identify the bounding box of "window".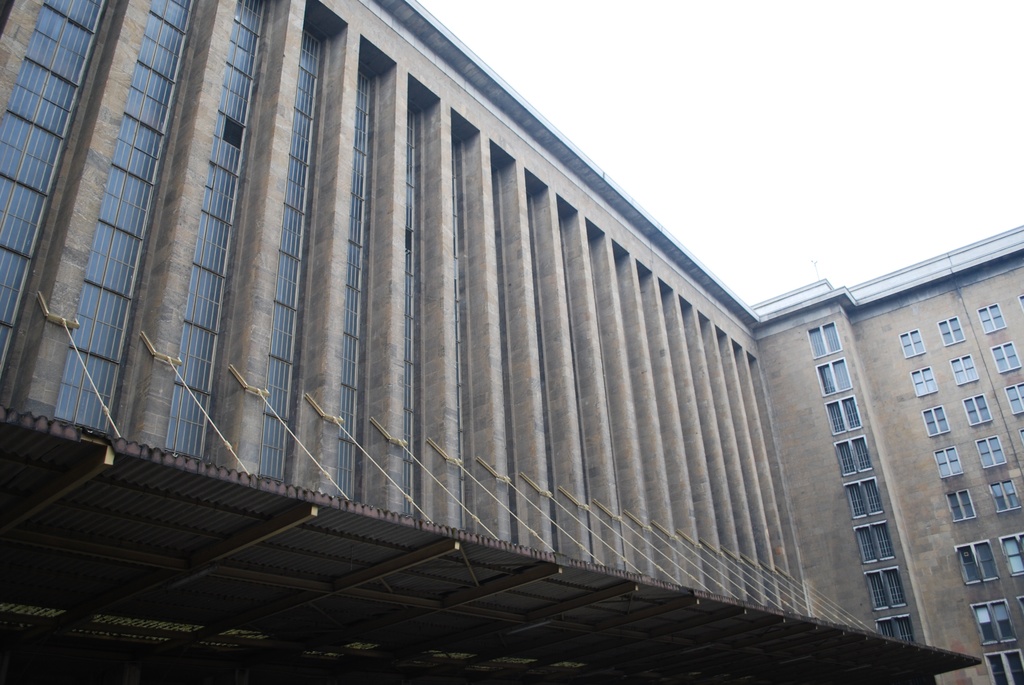
{"left": 842, "top": 475, "right": 885, "bottom": 523}.
